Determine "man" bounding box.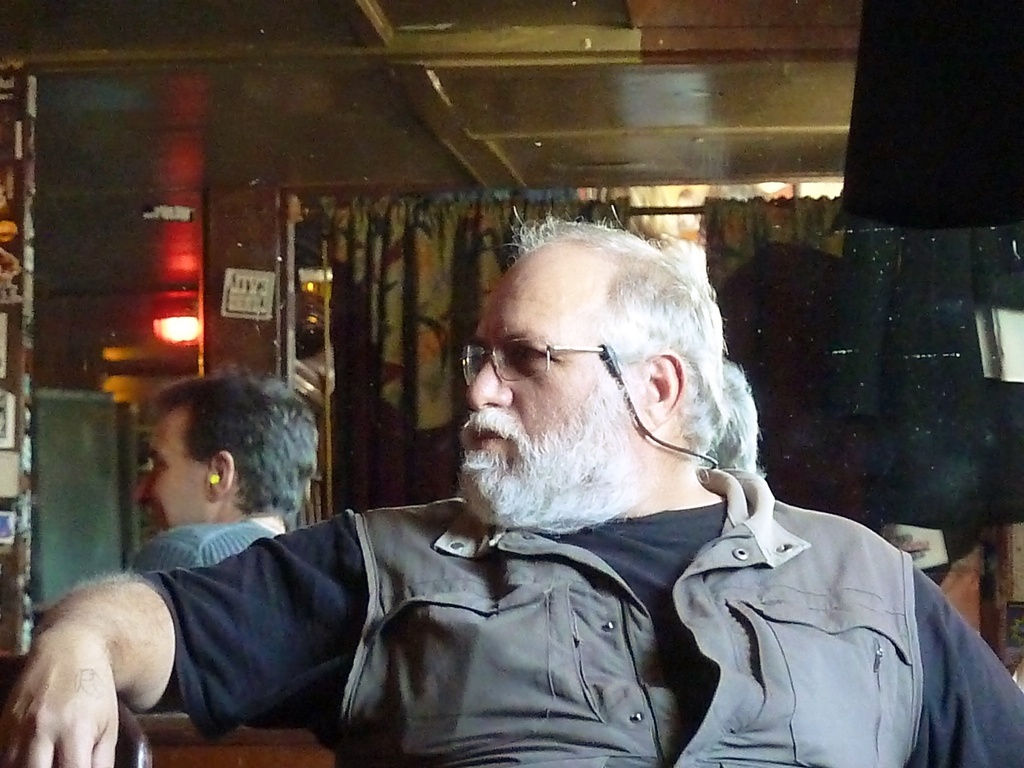
Determined: select_region(111, 180, 941, 753).
